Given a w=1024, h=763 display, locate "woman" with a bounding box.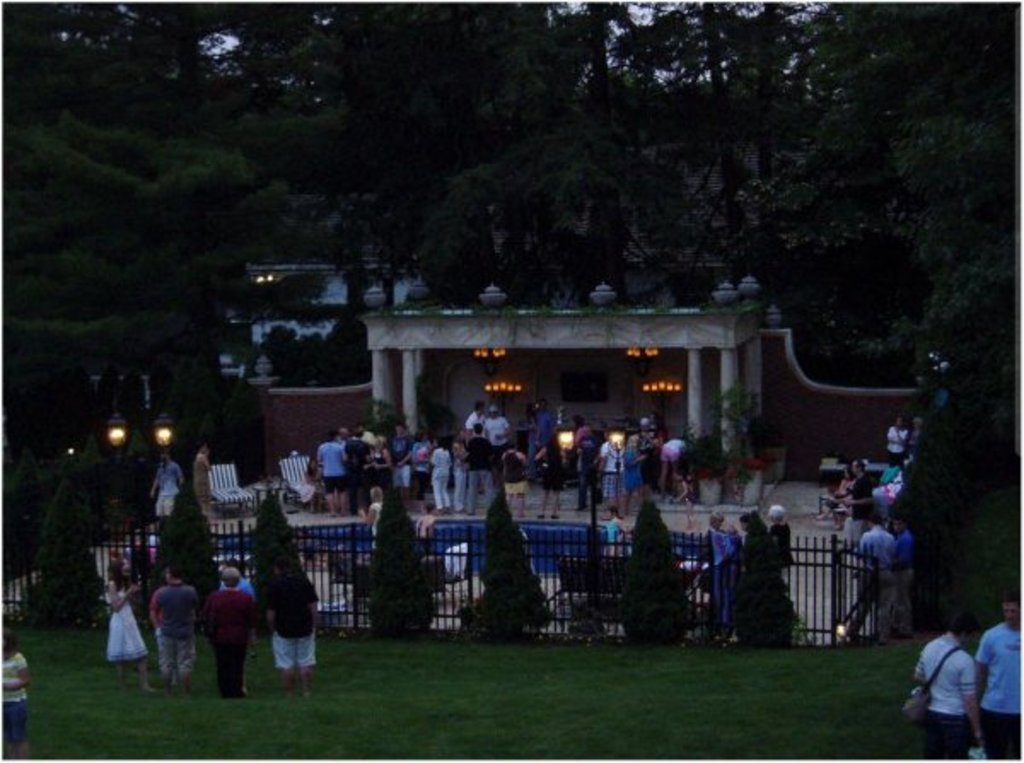
Located: left=906, top=415, right=922, bottom=461.
